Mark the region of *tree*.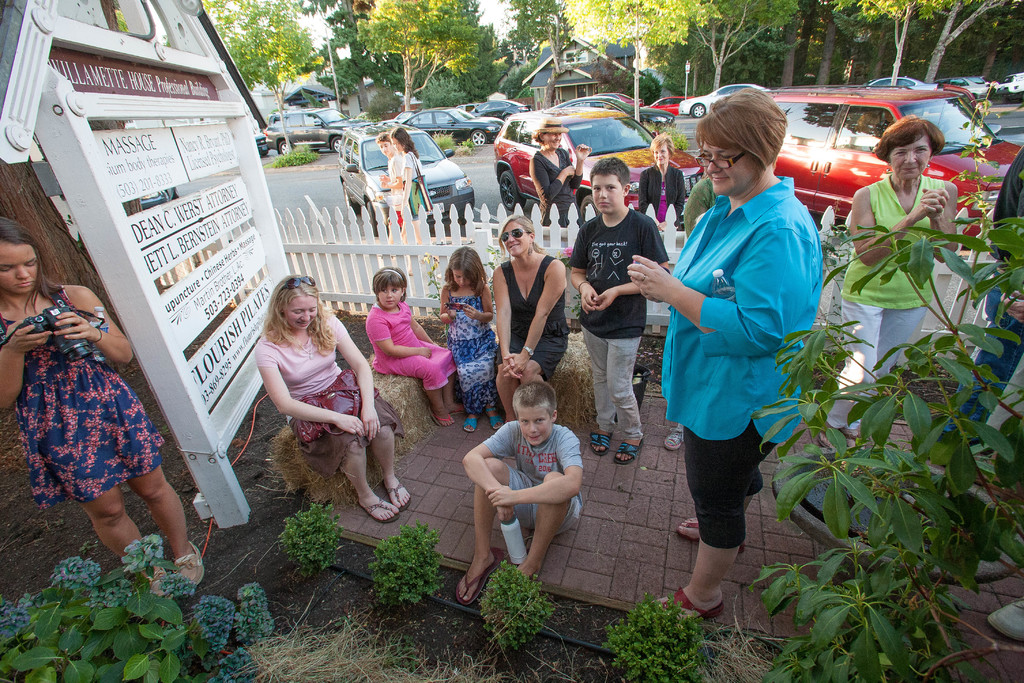
Region: 502 0 553 66.
